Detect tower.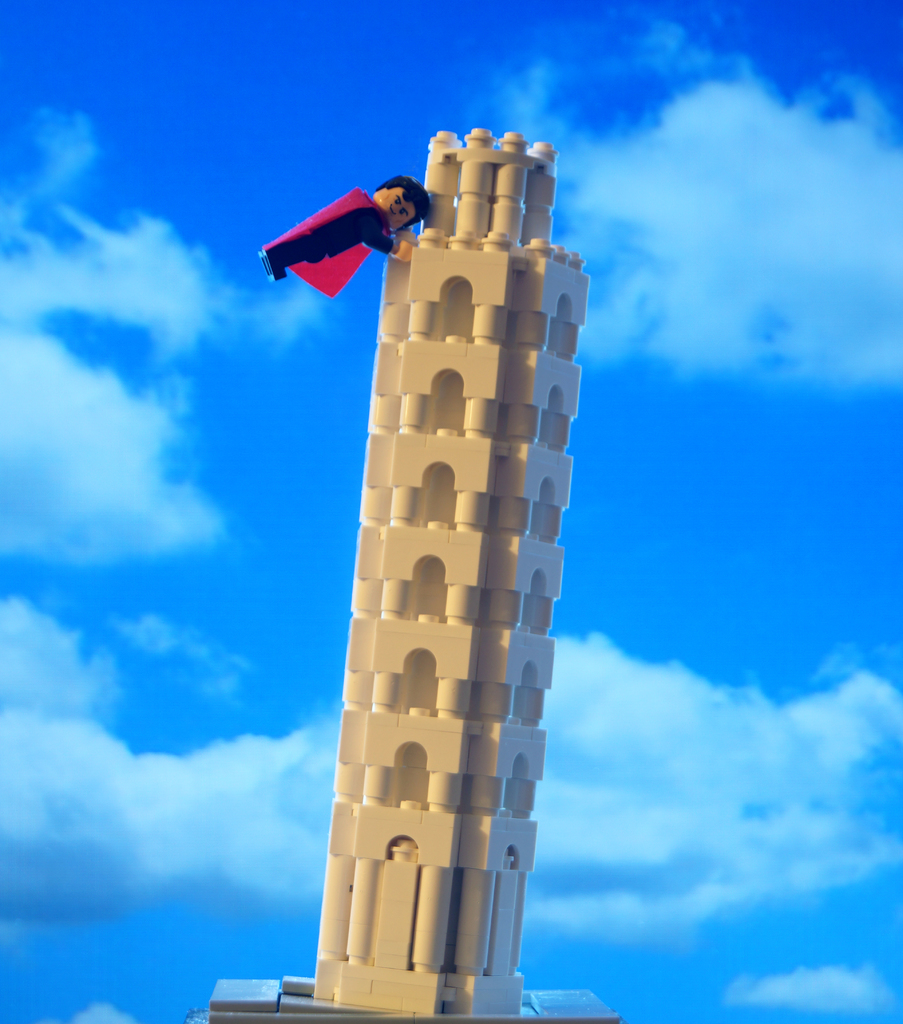
Detected at bbox=(311, 105, 552, 1023).
